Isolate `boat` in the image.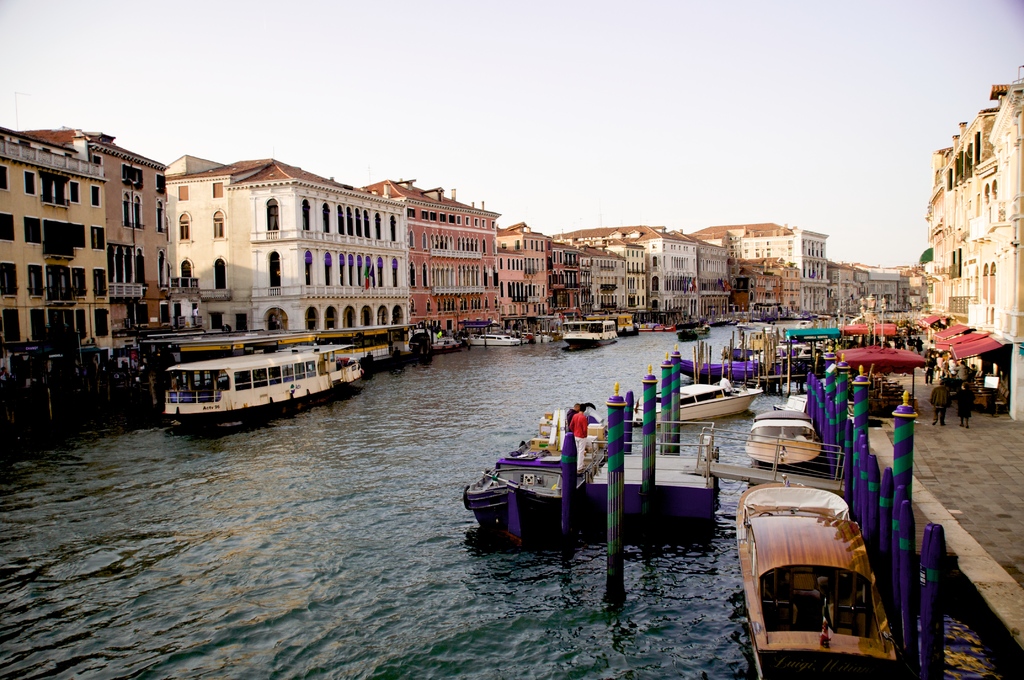
Isolated region: pyautogui.locateOnScreen(732, 315, 772, 327).
